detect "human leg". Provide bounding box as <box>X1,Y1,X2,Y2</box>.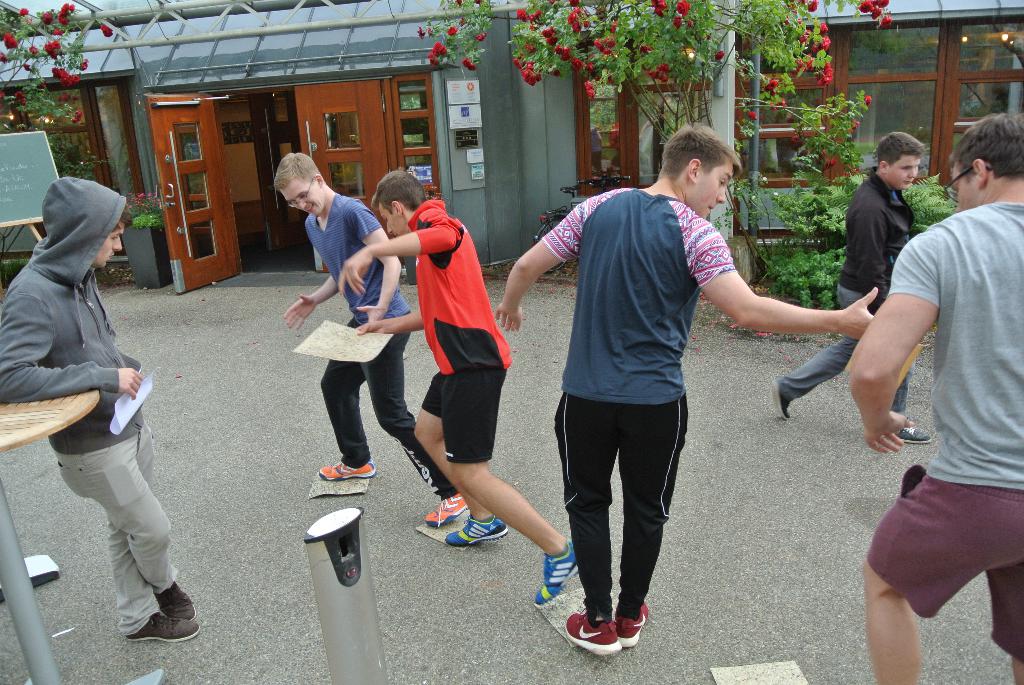
<box>366,304,444,522</box>.
